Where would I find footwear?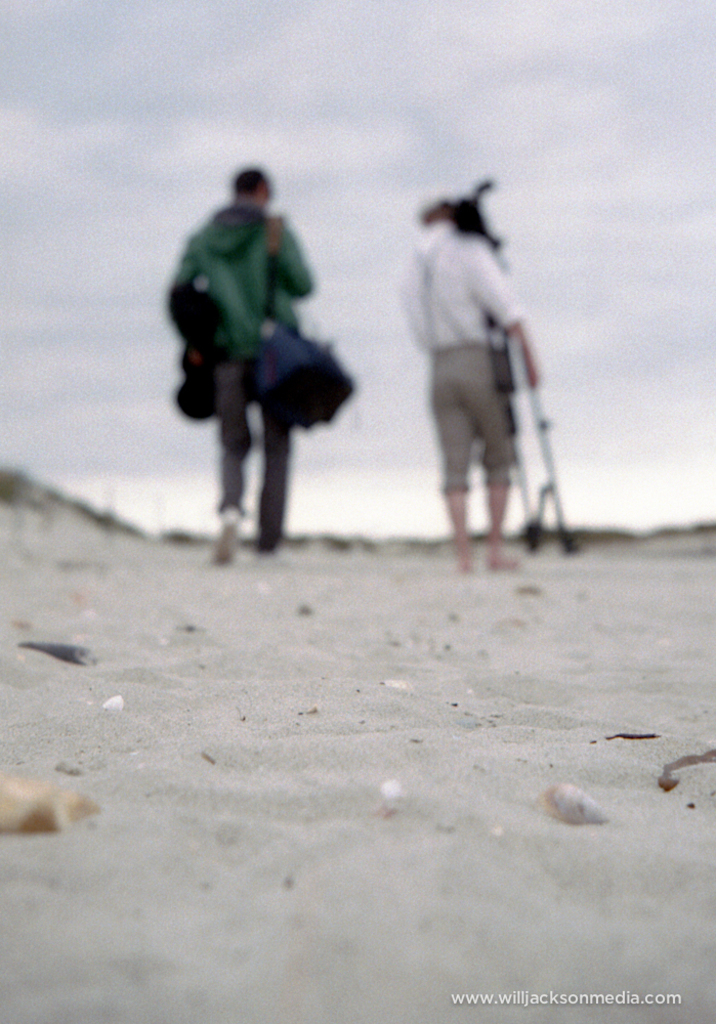
At Rect(207, 508, 239, 565).
